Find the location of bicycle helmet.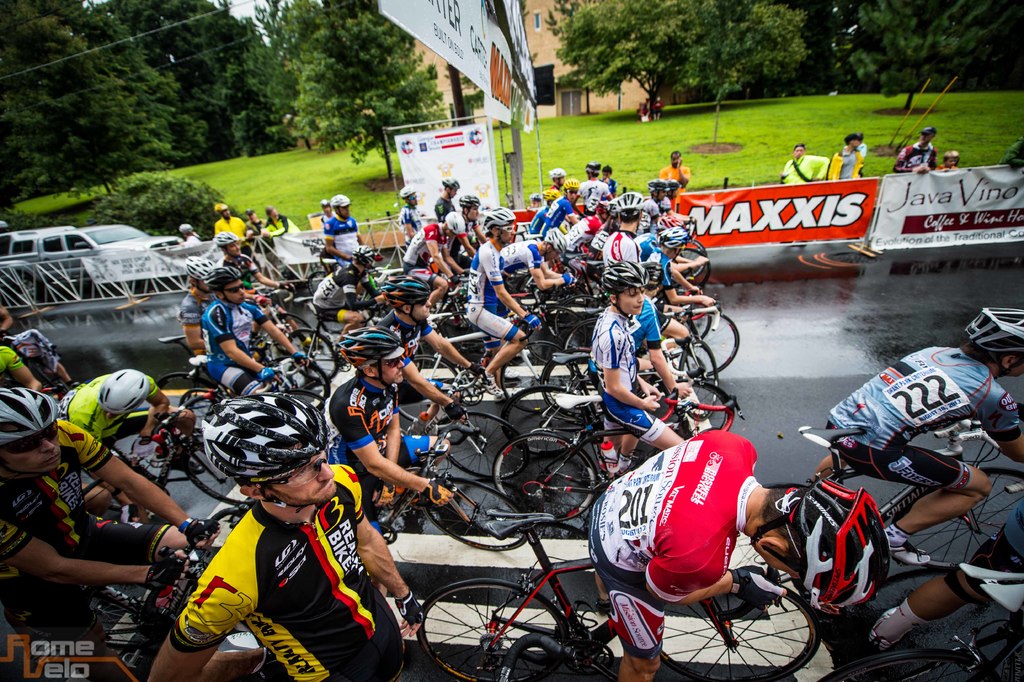
Location: bbox=(609, 194, 645, 215).
